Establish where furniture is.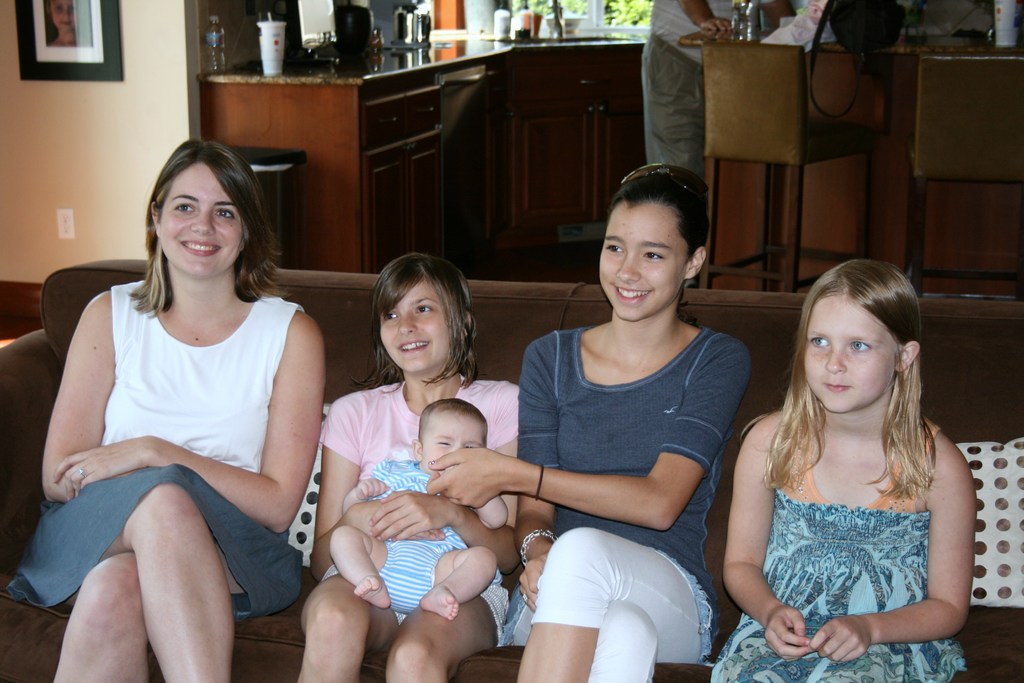
Established at bbox=(901, 51, 1023, 295).
